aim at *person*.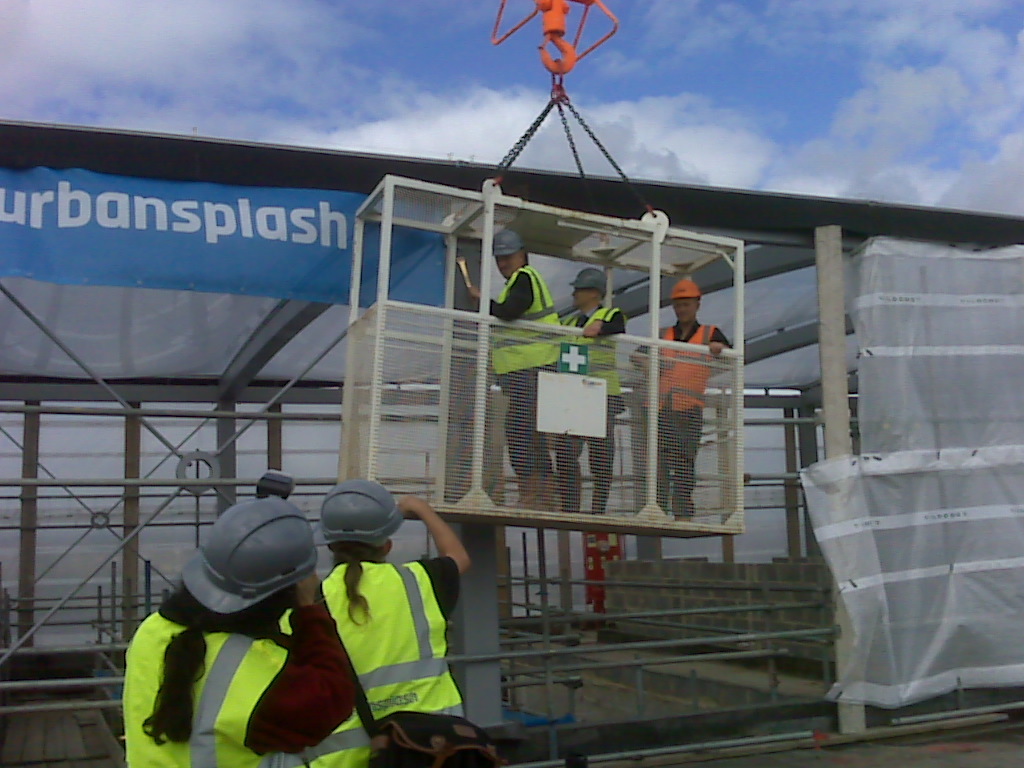
Aimed at (left=621, top=282, right=736, bottom=524).
